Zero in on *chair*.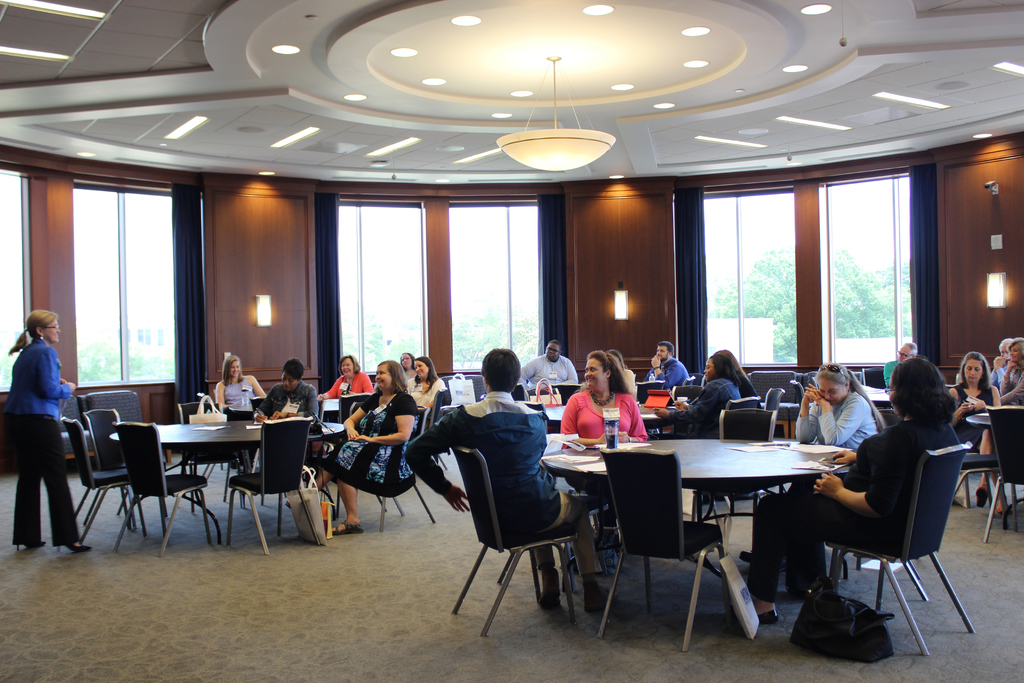
Zeroed in: pyautogui.locateOnScreen(176, 398, 247, 507).
